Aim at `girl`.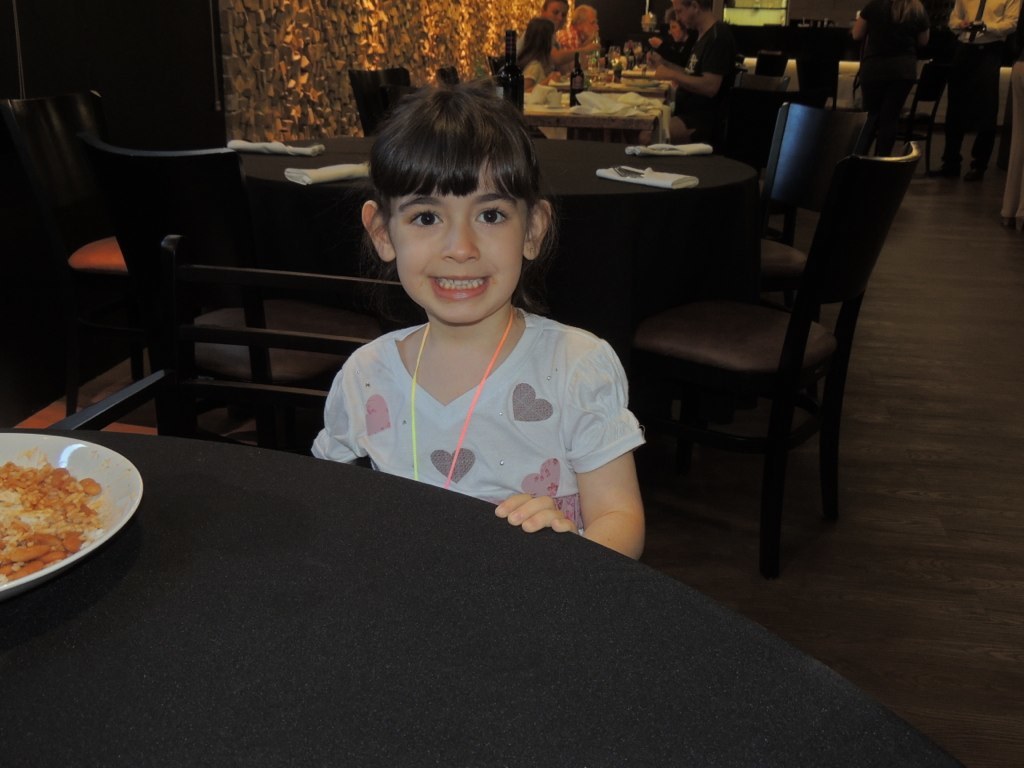
Aimed at [x1=309, y1=88, x2=642, y2=556].
